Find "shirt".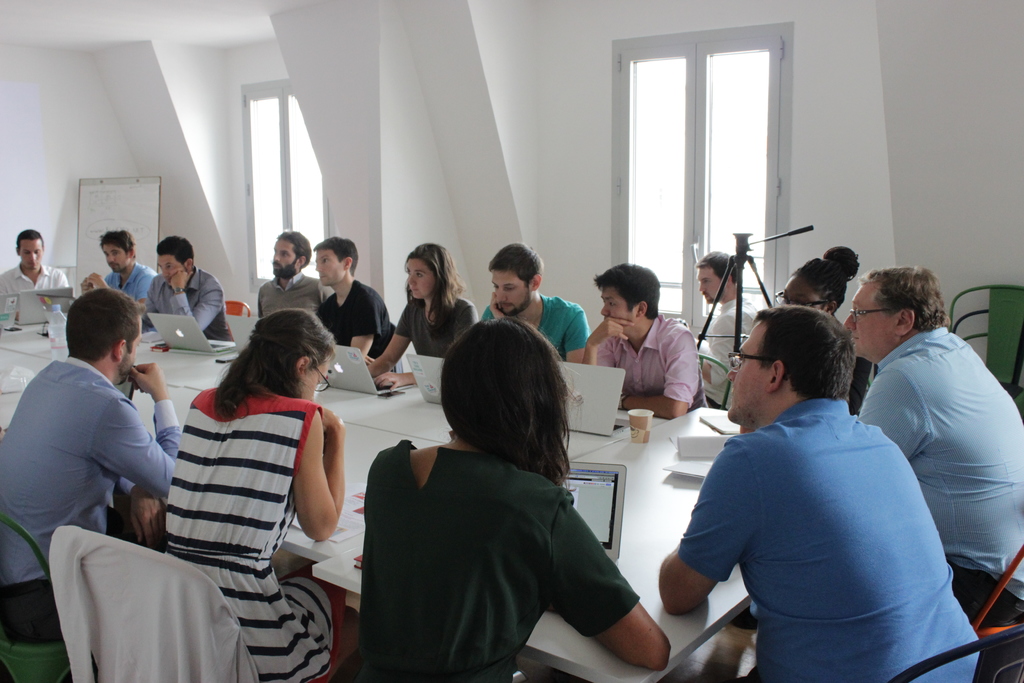
<box>676,397,976,682</box>.
